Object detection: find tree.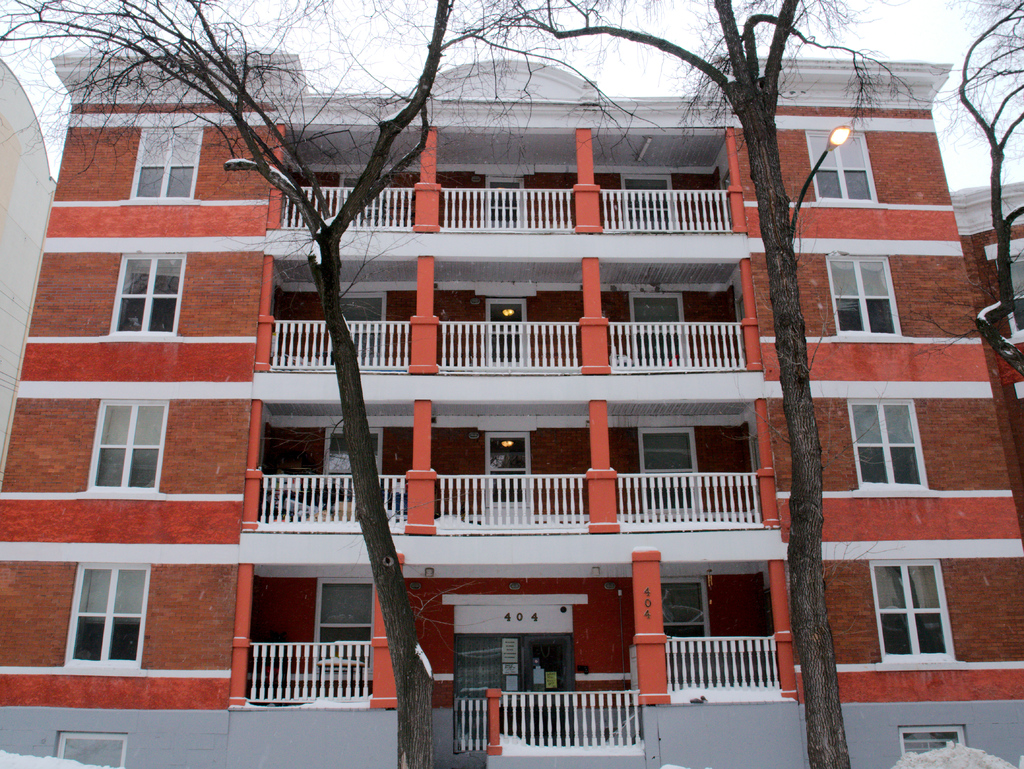
pyautogui.locateOnScreen(490, 0, 941, 768).
